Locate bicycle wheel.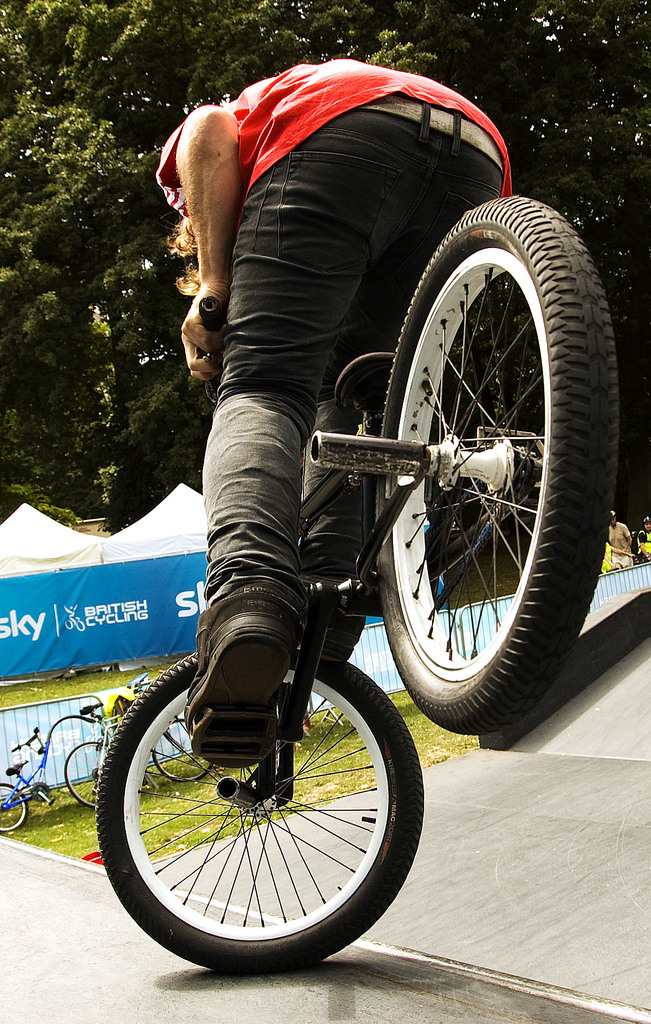
Bounding box: bbox=(150, 717, 214, 792).
